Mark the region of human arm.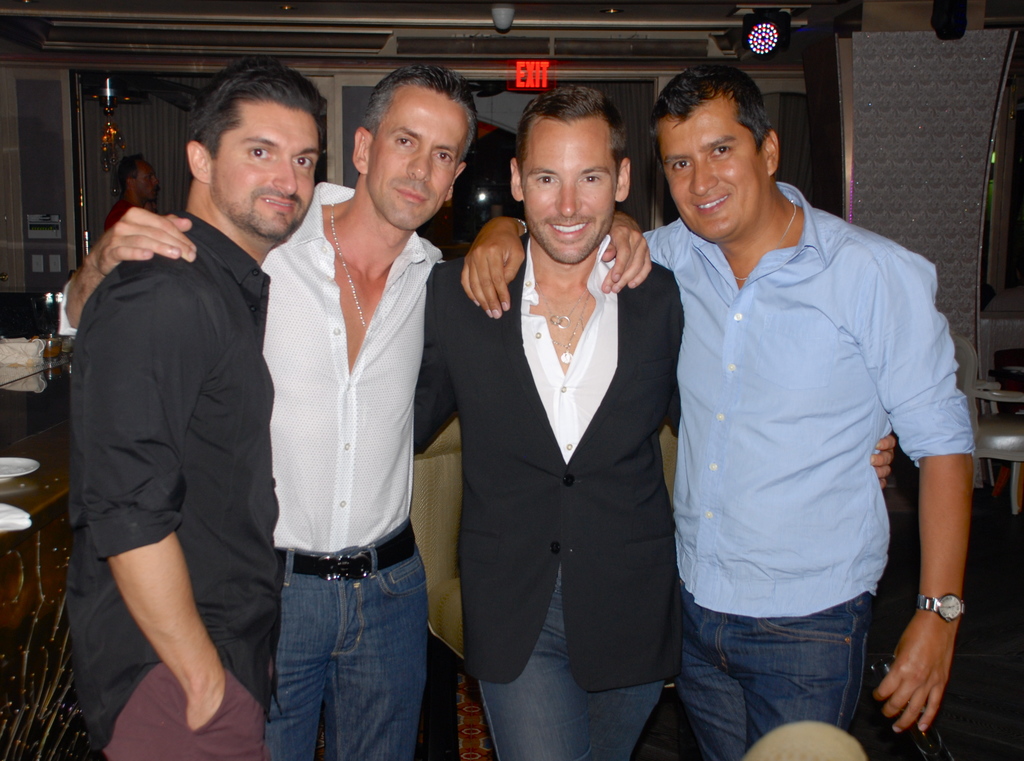
Region: (left=598, top=211, right=652, bottom=302).
